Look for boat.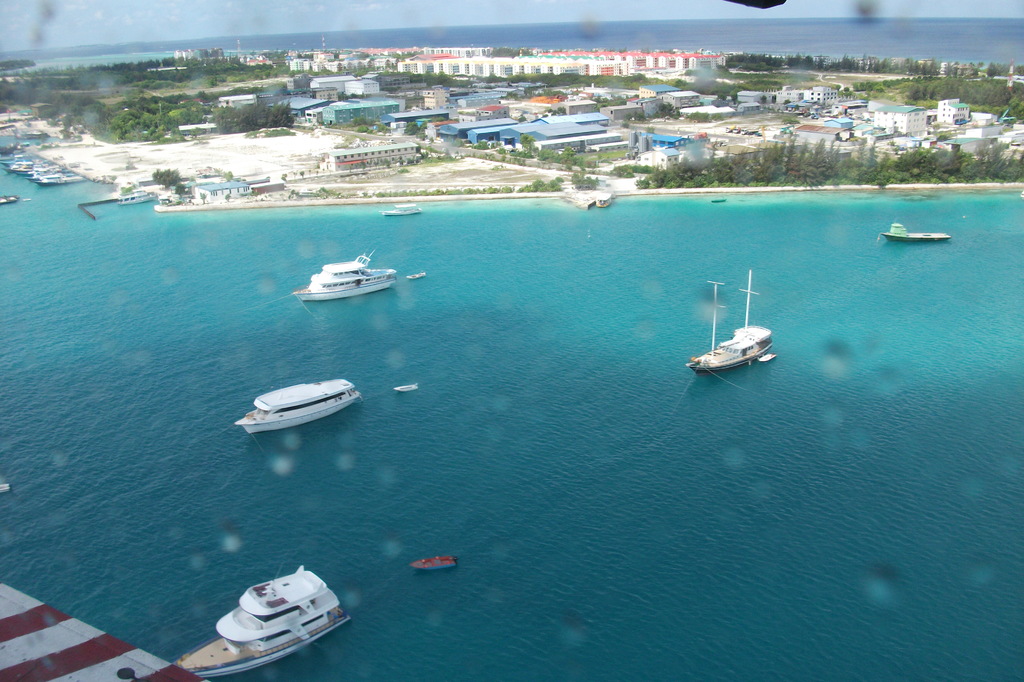
Found: <box>234,381,362,438</box>.
